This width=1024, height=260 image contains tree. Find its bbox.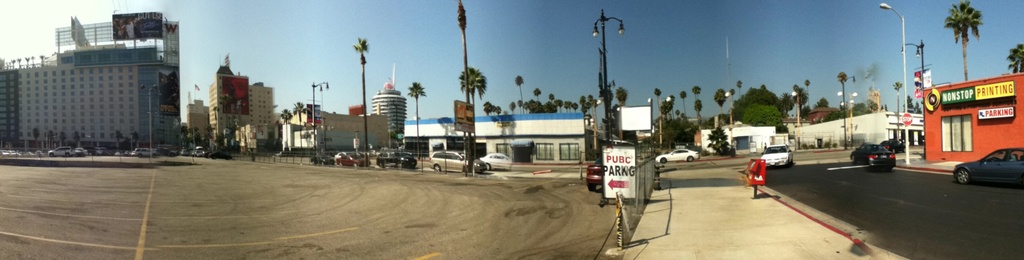
666:95:674:117.
